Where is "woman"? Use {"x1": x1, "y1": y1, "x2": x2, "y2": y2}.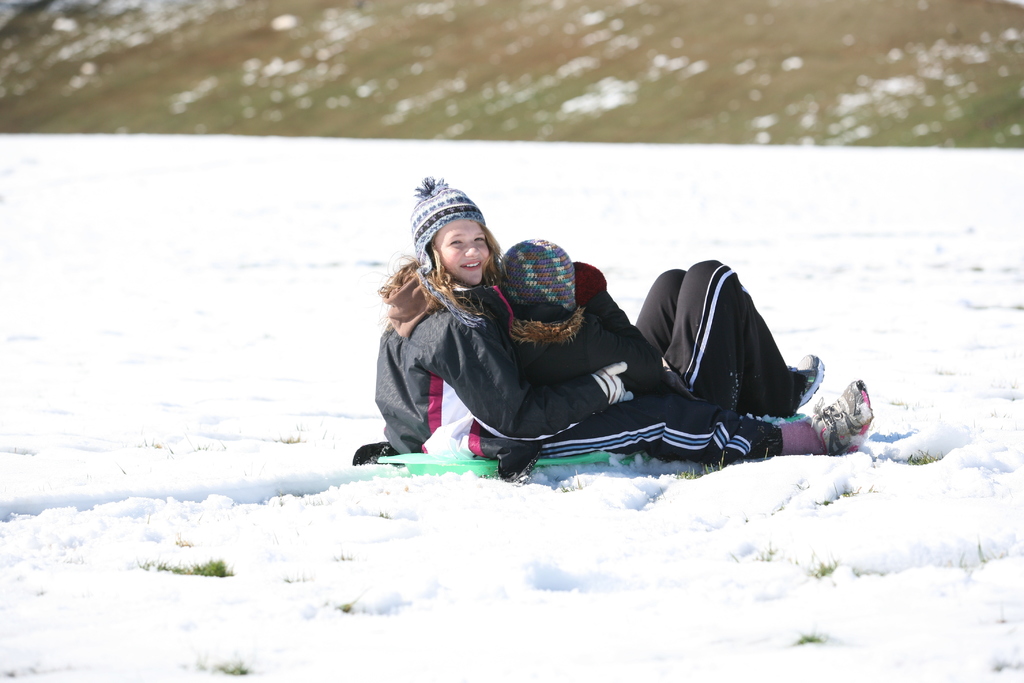
{"x1": 351, "y1": 173, "x2": 825, "y2": 464}.
